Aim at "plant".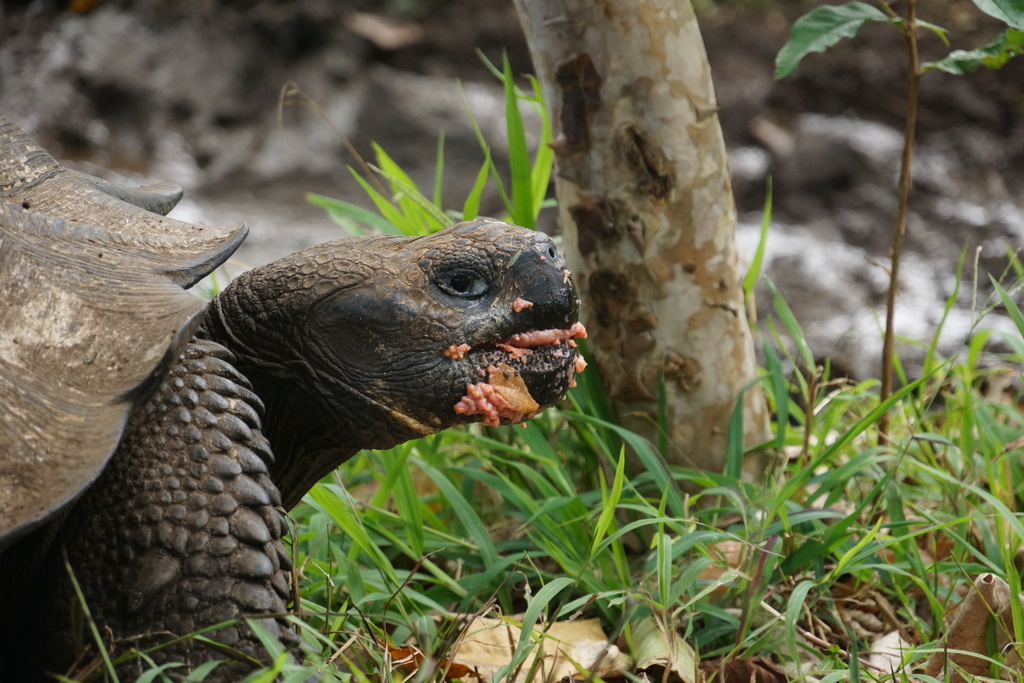
Aimed at bbox=[767, 0, 1023, 527].
